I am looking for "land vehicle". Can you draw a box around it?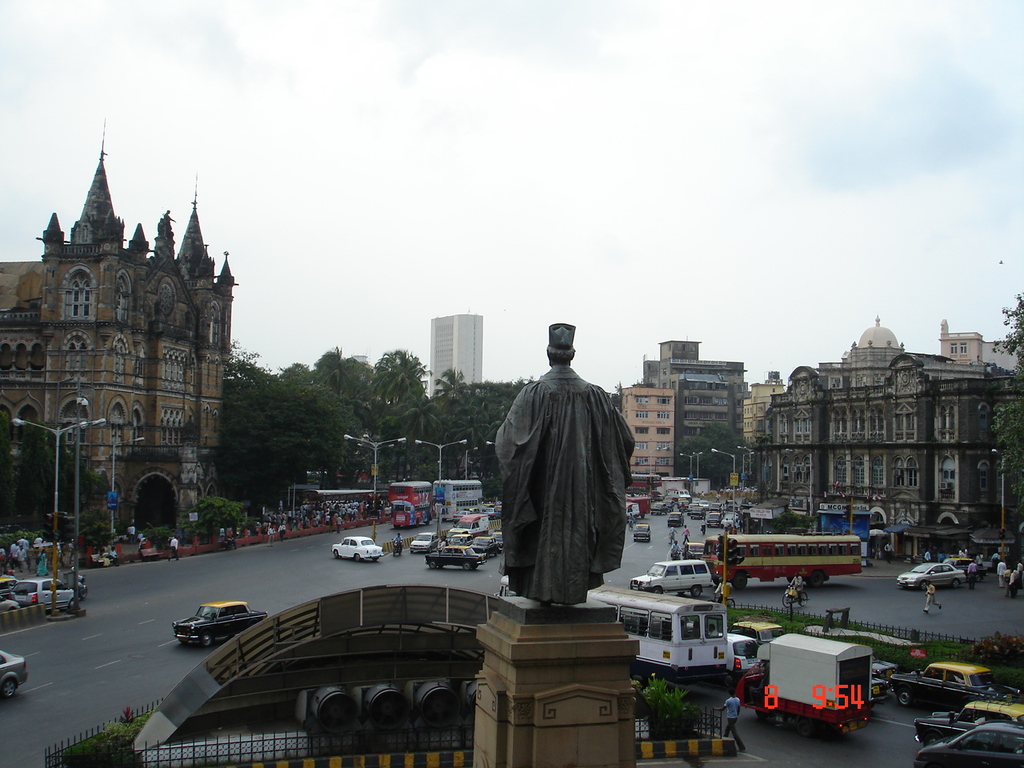
Sure, the bounding box is <box>866,654,899,682</box>.
